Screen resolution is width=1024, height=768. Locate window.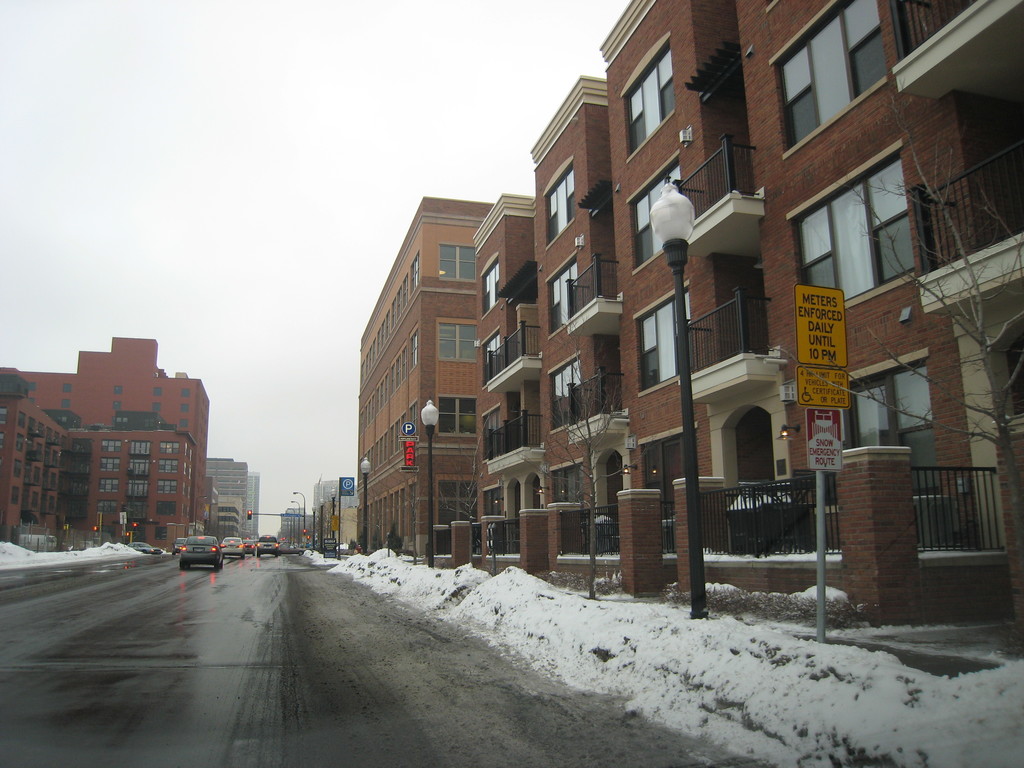
box=[128, 459, 149, 475].
